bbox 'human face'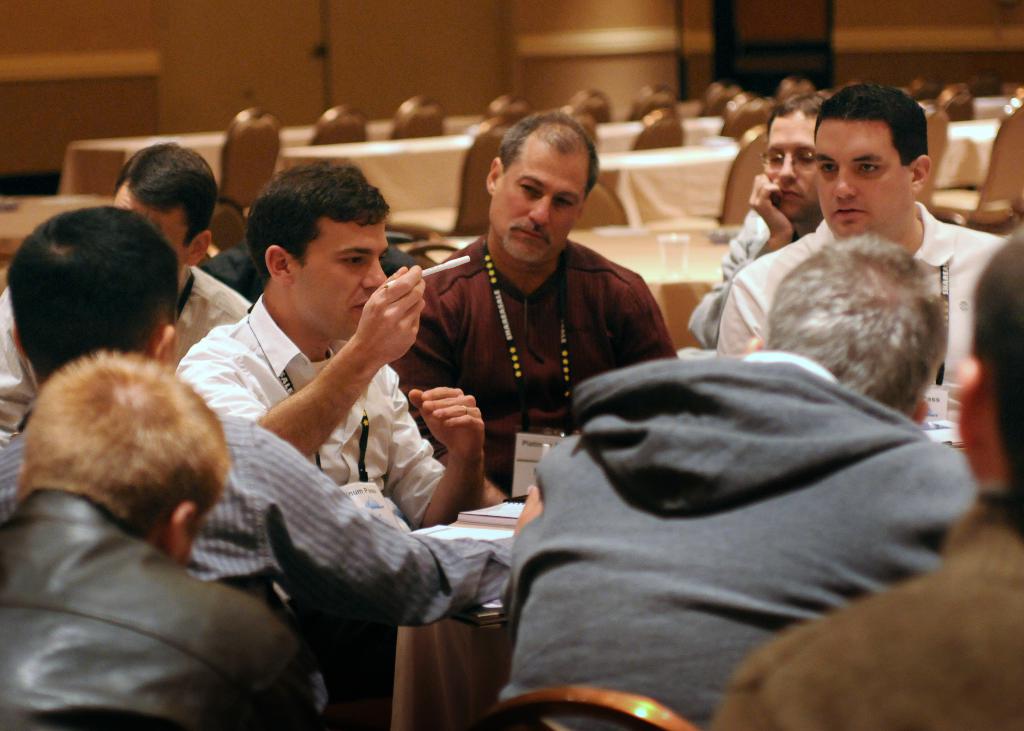
bbox=[766, 116, 813, 216]
